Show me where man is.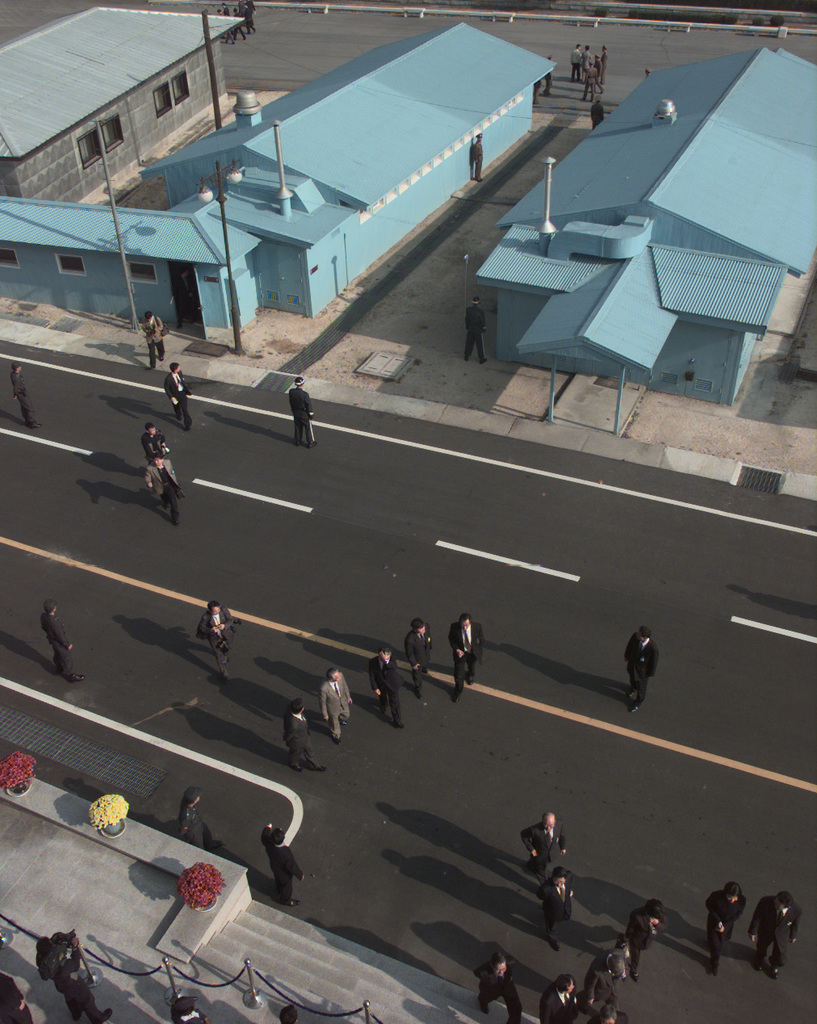
man is at <box>287,700,327,770</box>.
